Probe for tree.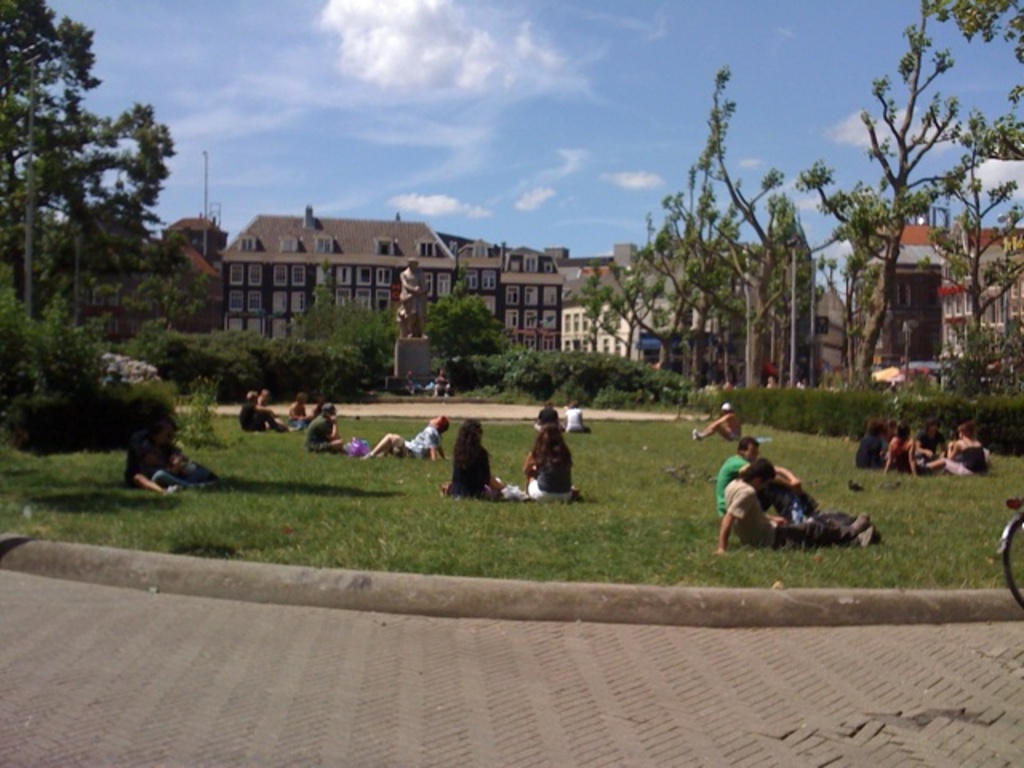
Probe result: bbox=[824, 32, 981, 403].
